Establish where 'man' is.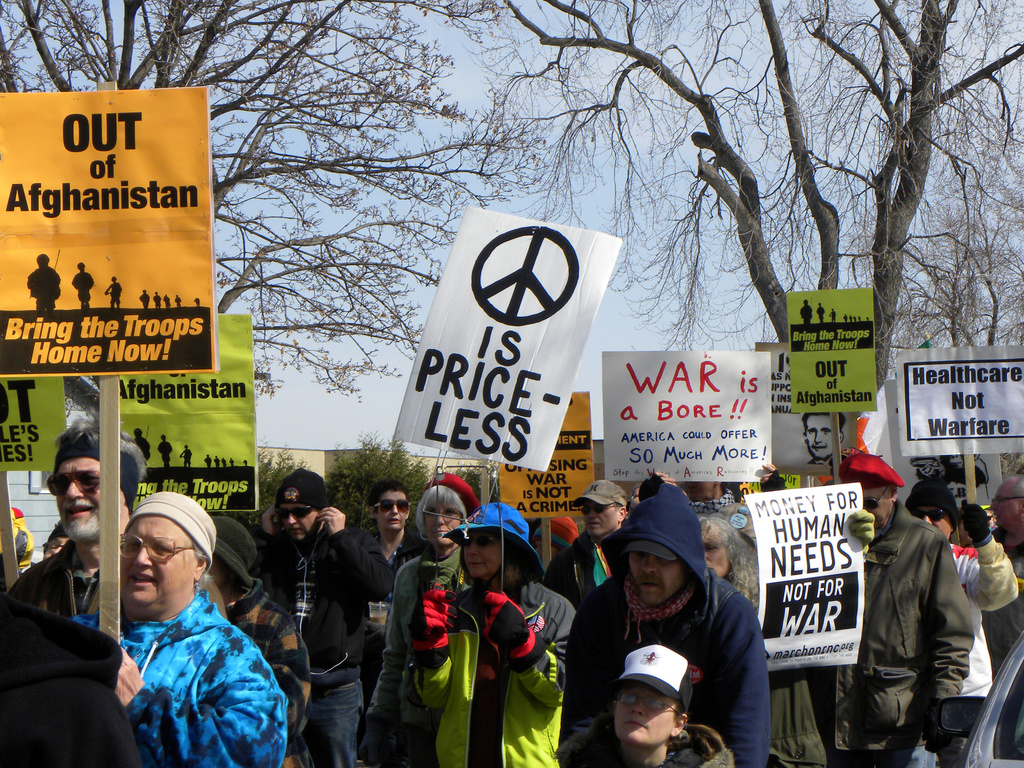
Established at box=[241, 464, 385, 767].
